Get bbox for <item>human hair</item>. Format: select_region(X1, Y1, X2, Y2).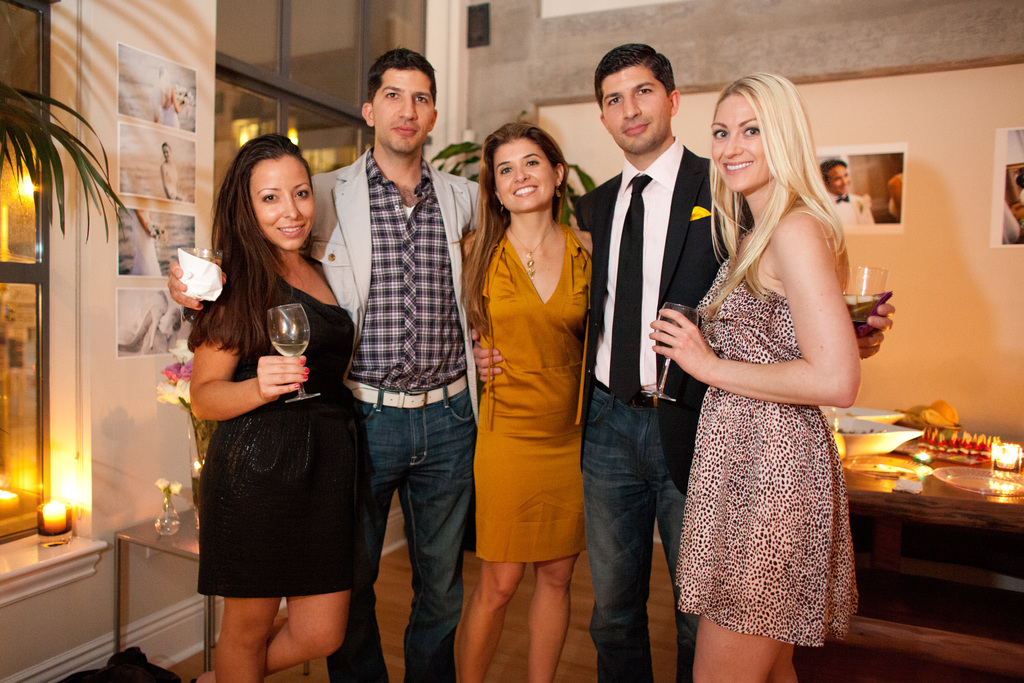
select_region(185, 132, 319, 357).
